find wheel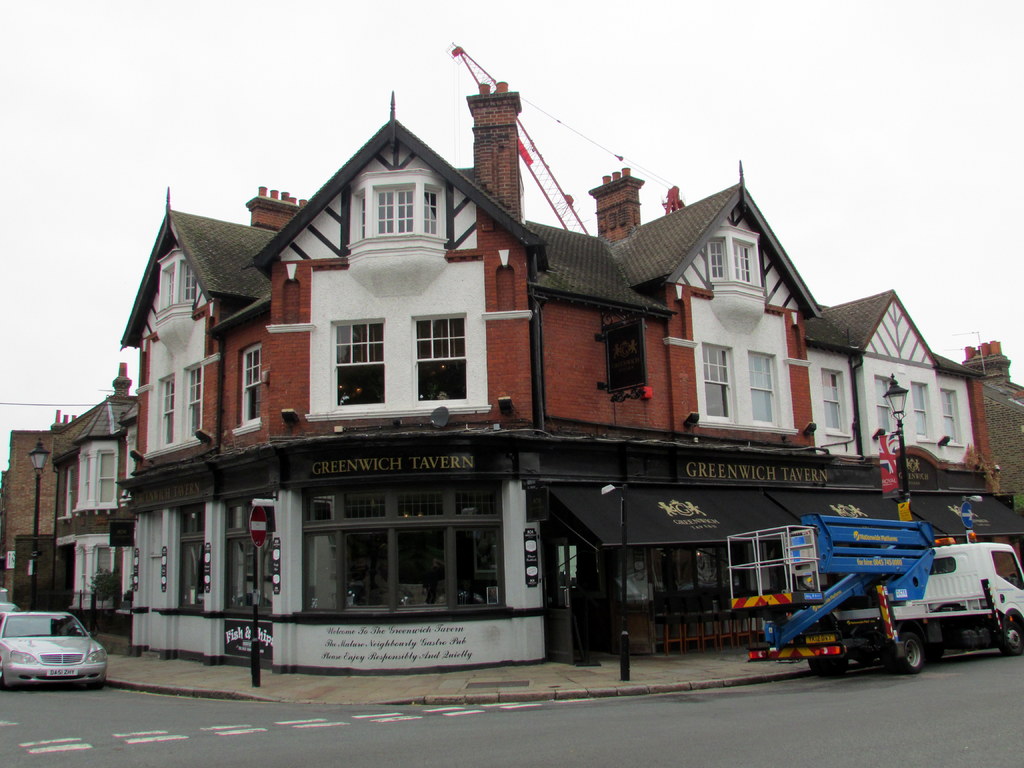
detection(811, 659, 851, 676)
